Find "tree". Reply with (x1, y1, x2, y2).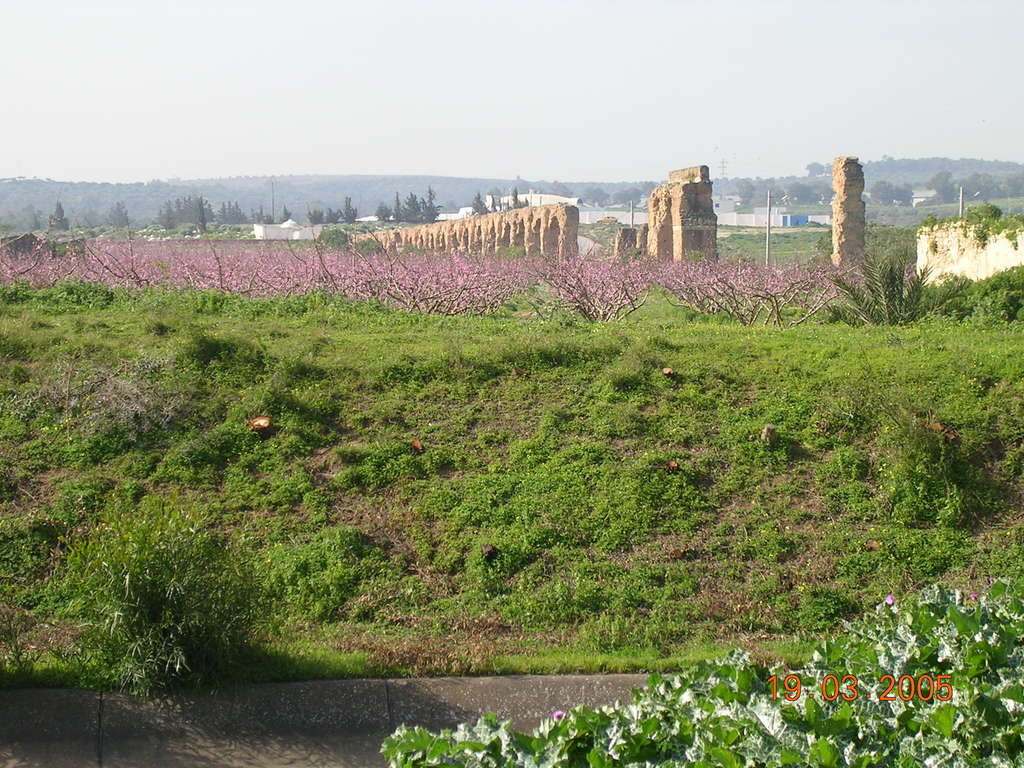
(44, 200, 66, 233).
